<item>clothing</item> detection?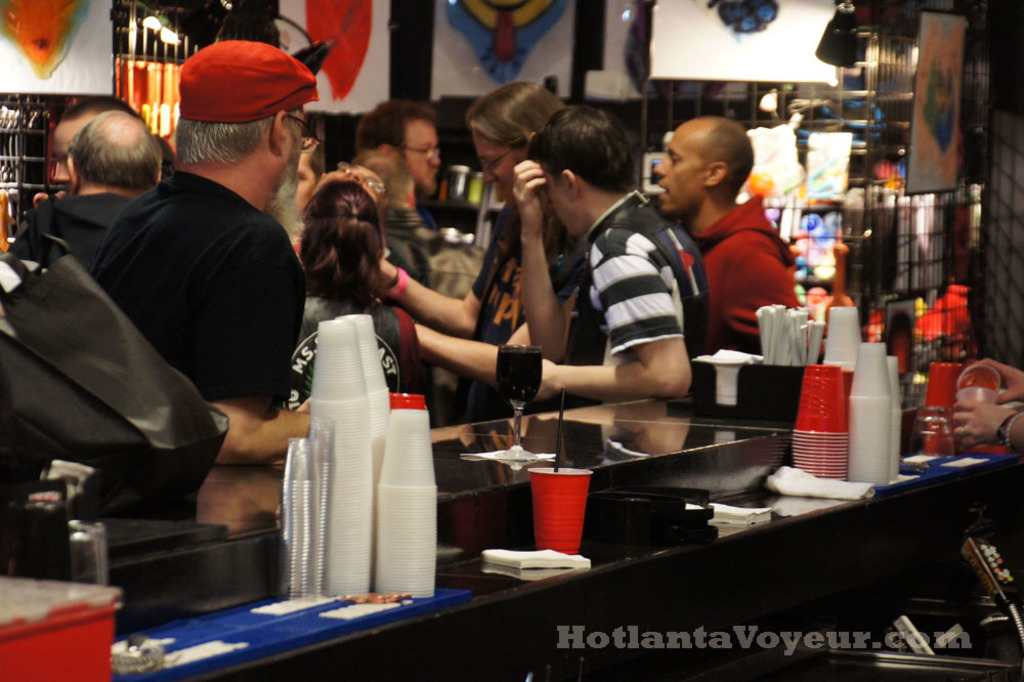
bbox=[385, 203, 438, 288]
